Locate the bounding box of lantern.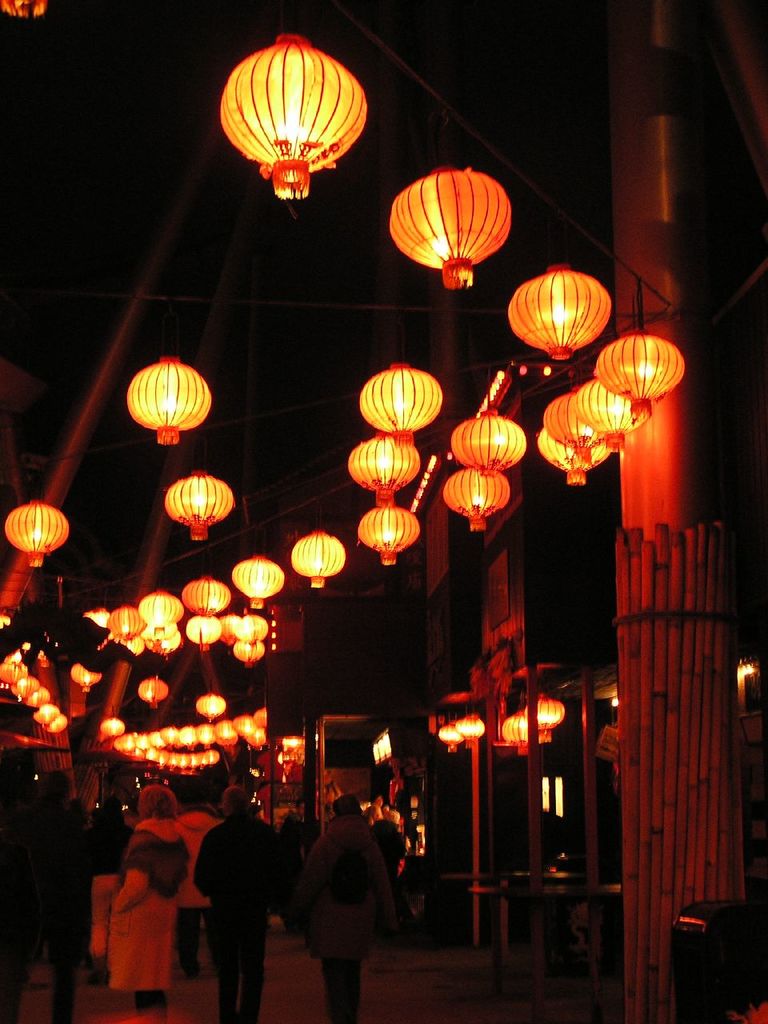
Bounding box: <box>351,506,422,567</box>.
